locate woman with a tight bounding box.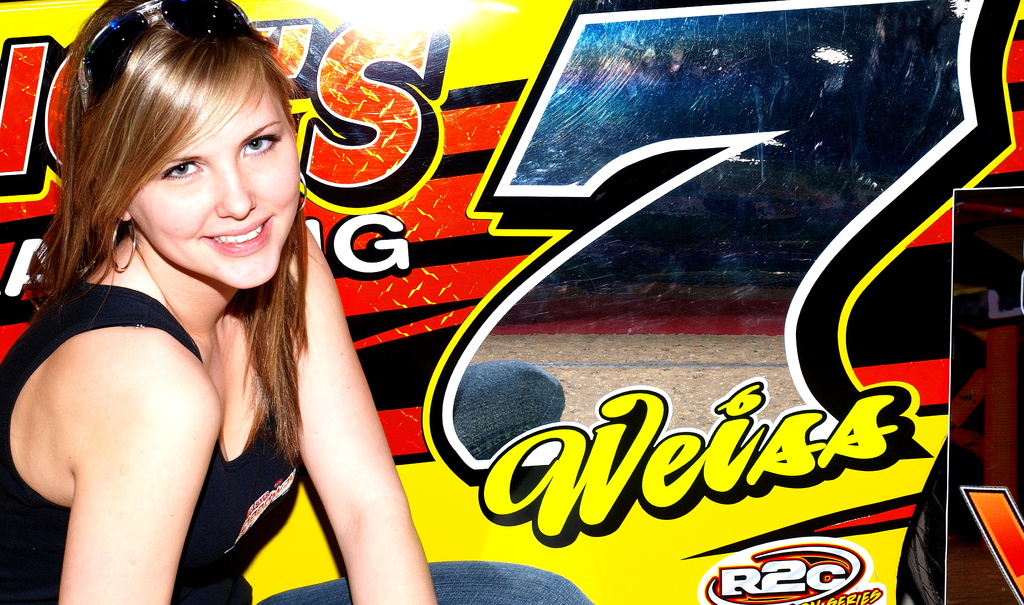
pyautogui.locateOnScreen(17, 0, 376, 604).
